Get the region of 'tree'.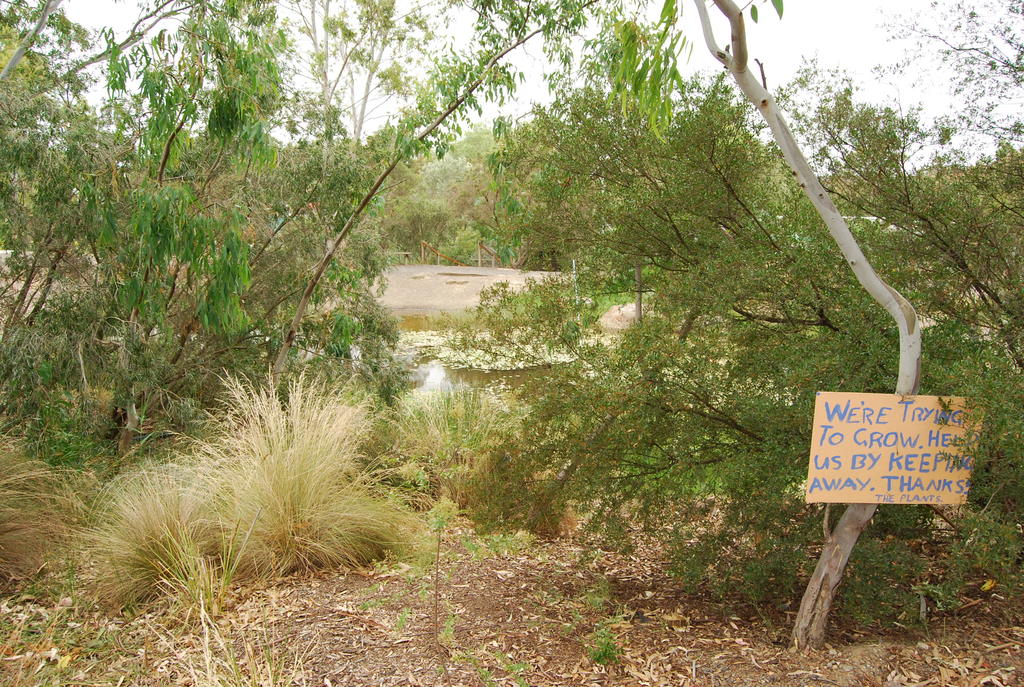
<region>451, 0, 1023, 644</region>.
